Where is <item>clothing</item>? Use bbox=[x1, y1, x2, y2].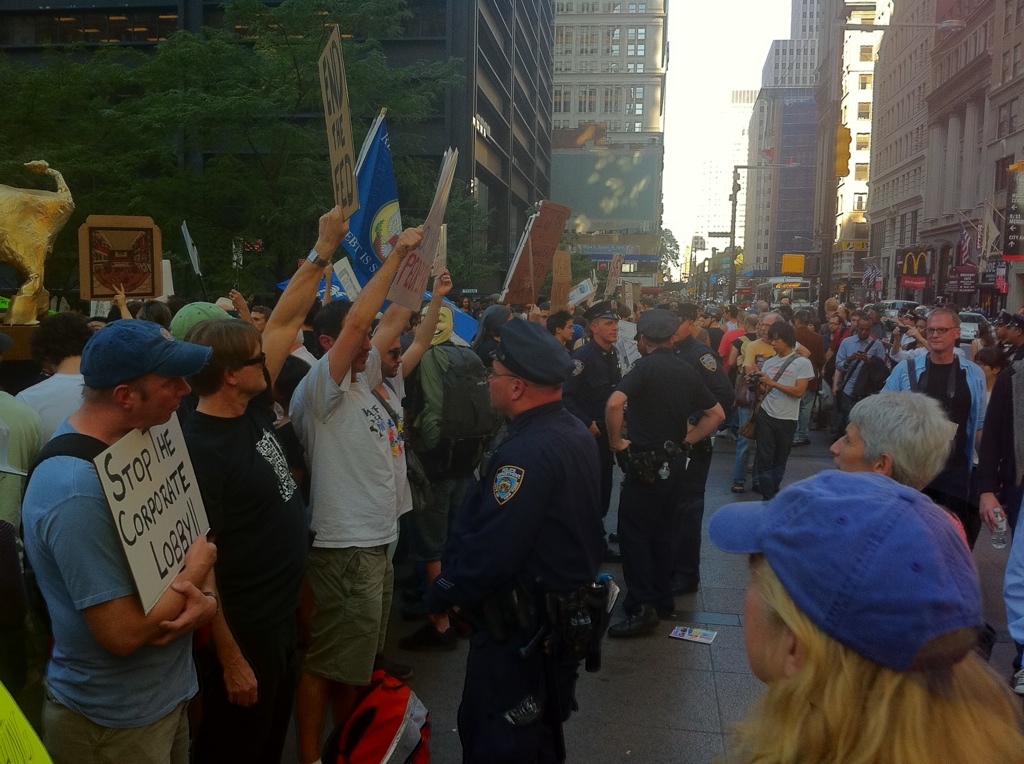
bbox=[0, 387, 46, 532].
